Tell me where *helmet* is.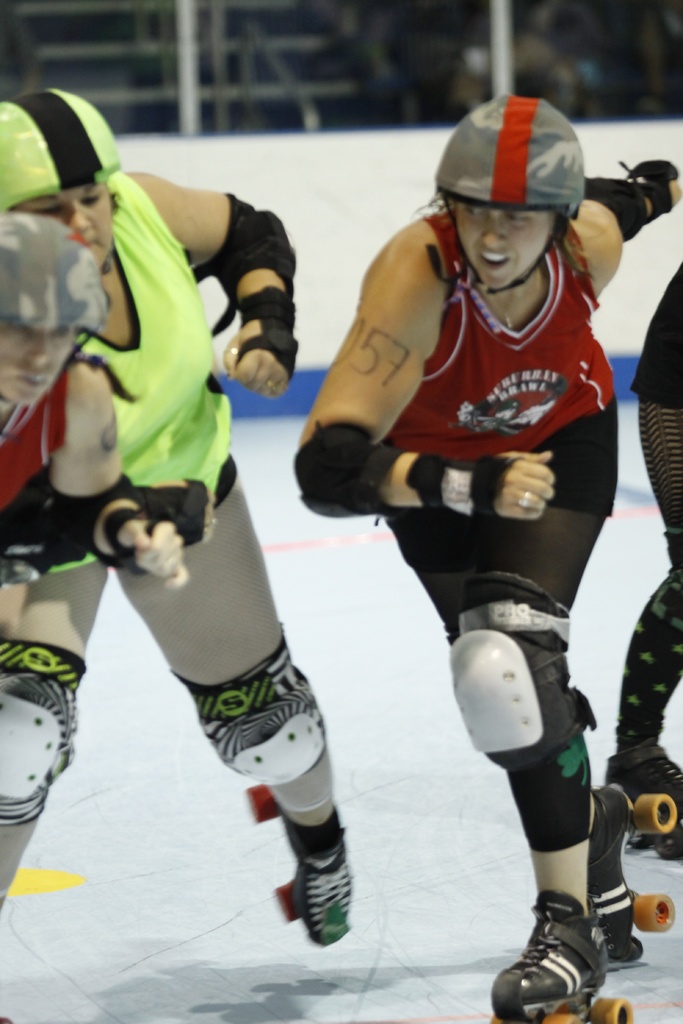
*helmet* is at left=0, top=216, right=103, bottom=376.
